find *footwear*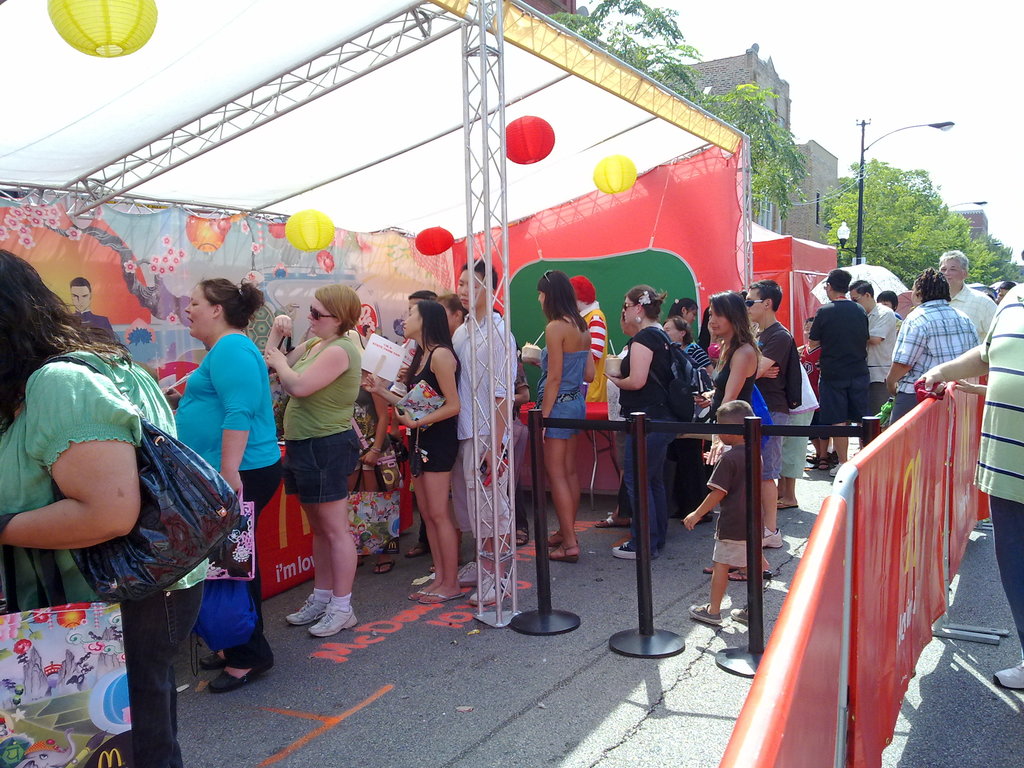
(x1=474, y1=573, x2=515, y2=605)
